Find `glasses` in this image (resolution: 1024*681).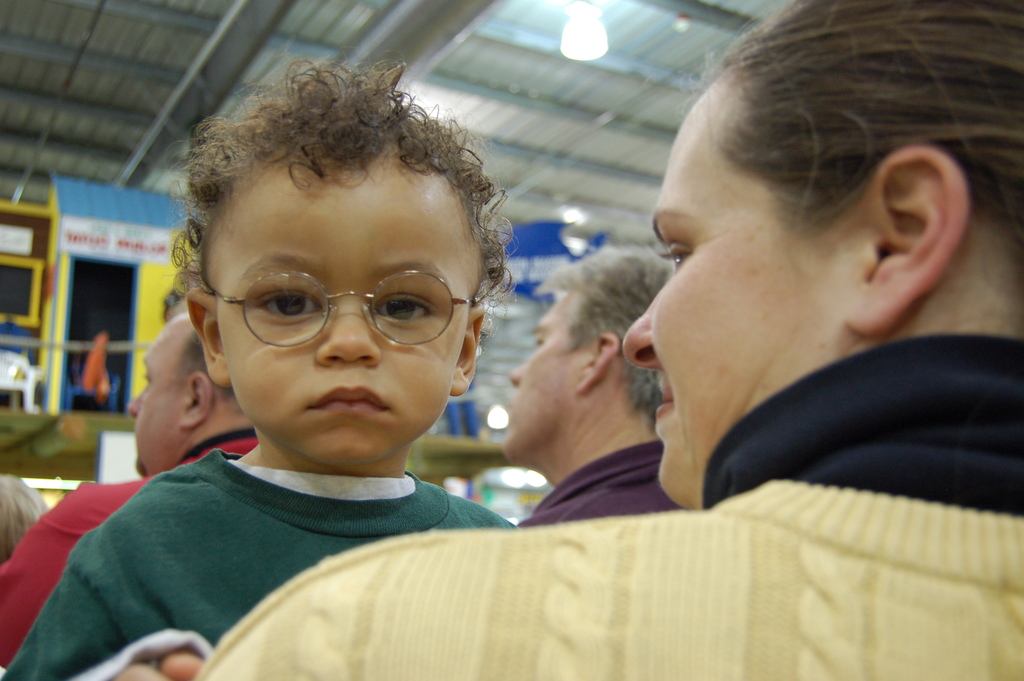
{"x1": 210, "y1": 273, "x2": 475, "y2": 346}.
